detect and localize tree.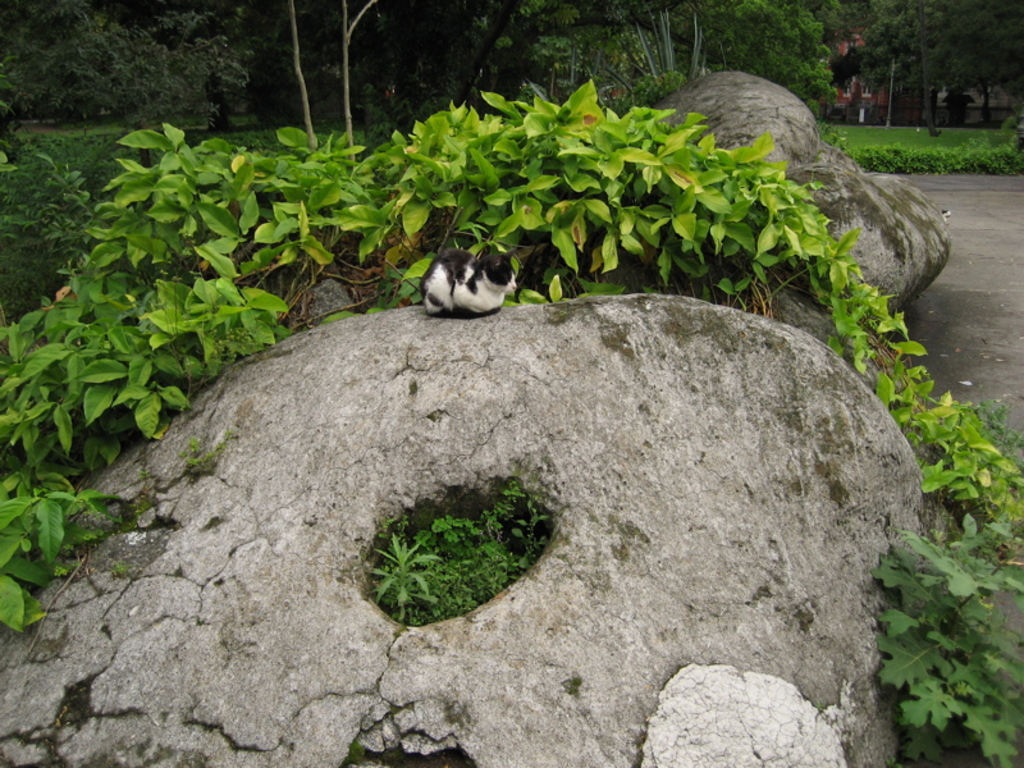
Localized at {"left": 344, "top": 0, "right": 627, "bottom": 133}.
